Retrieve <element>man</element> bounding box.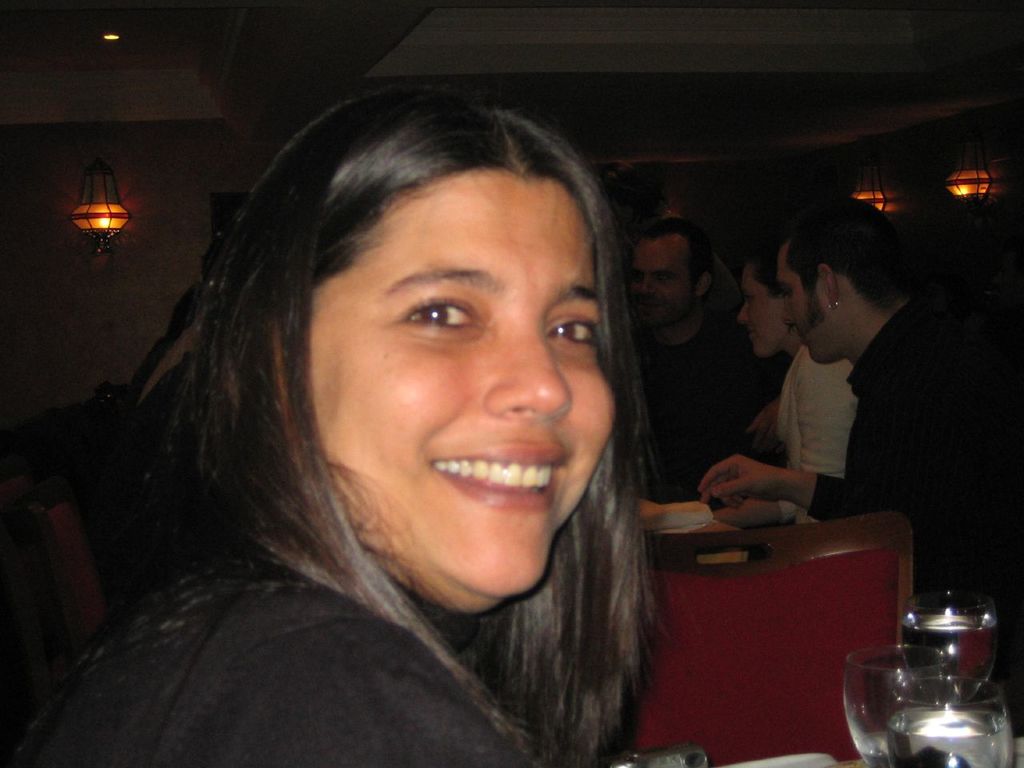
Bounding box: 687/231/1006/568.
